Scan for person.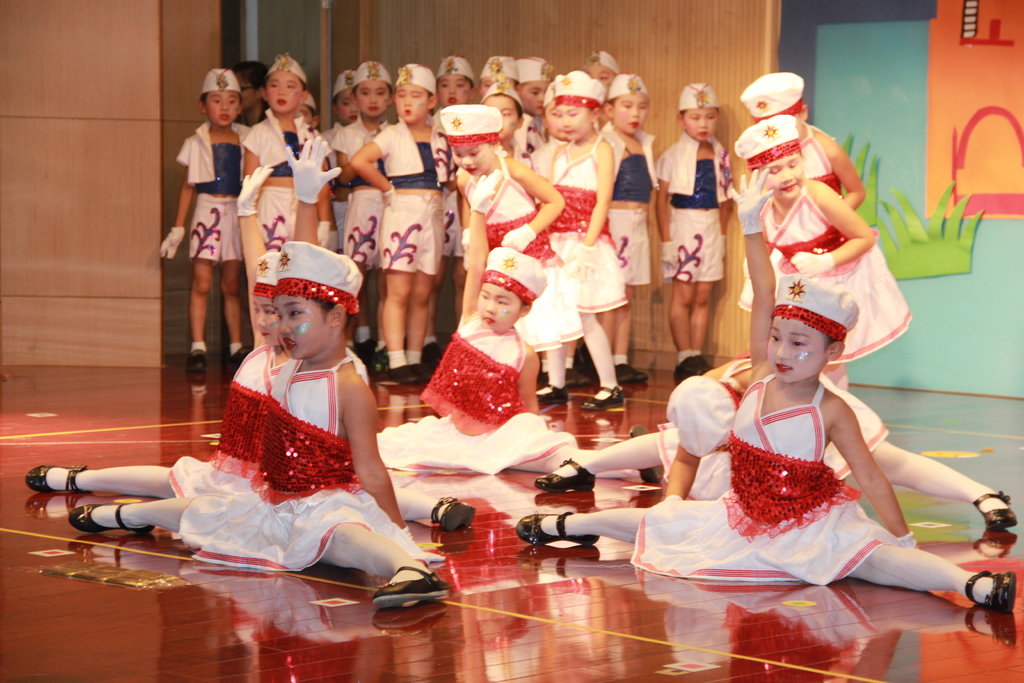
Scan result: {"left": 726, "top": 117, "right": 916, "bottom": 394}.
